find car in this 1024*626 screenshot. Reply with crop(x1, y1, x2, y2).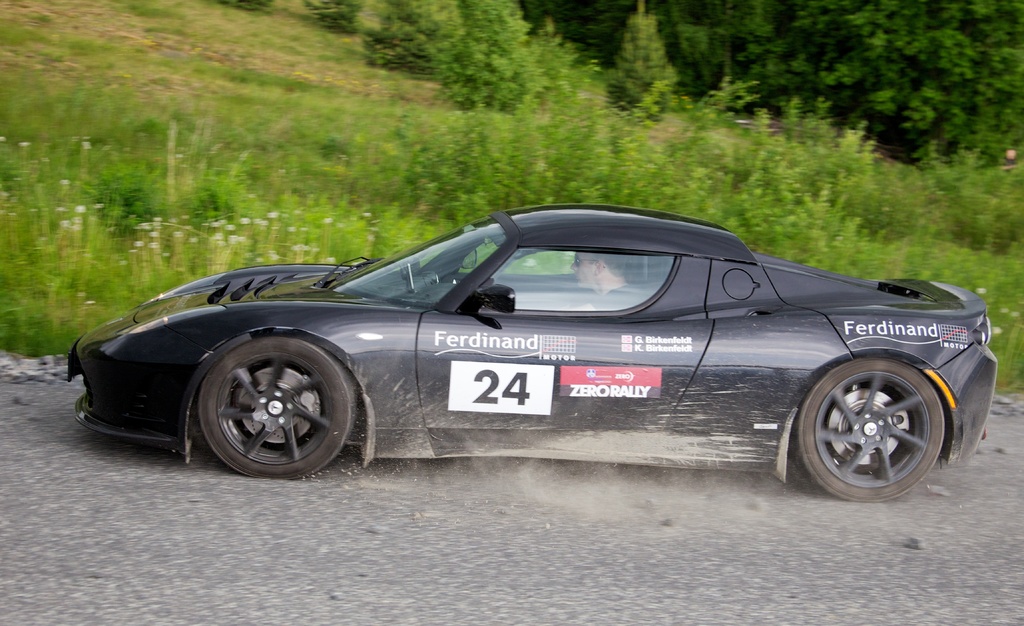
crop(39, 196, 1021, 508).
